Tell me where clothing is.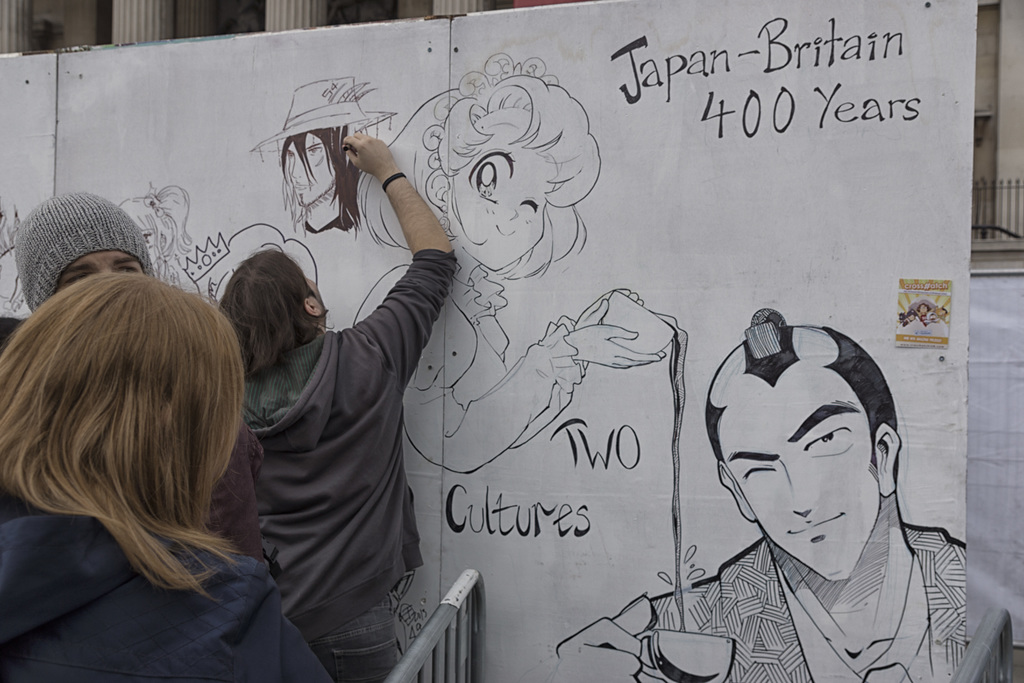
clothing is at (left=212, top=154, right=461, bottom=669).
